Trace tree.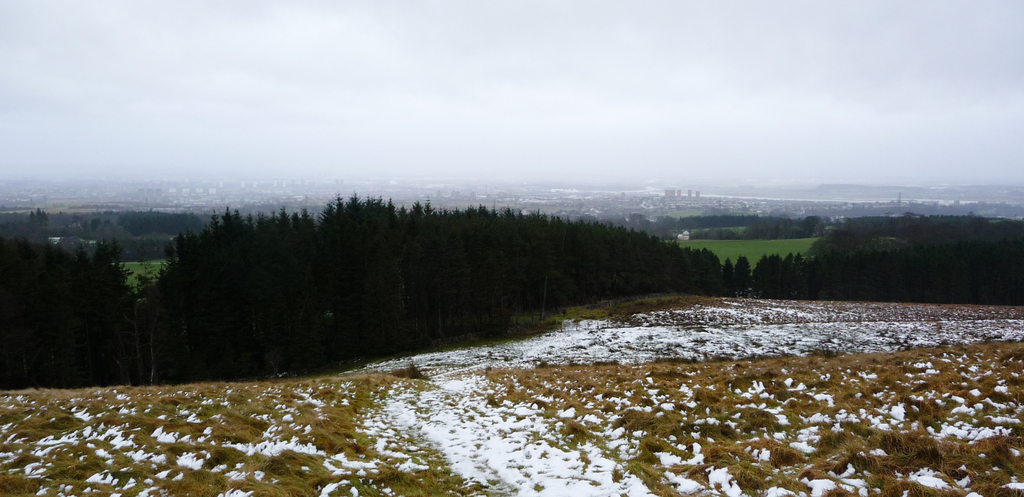
Traced to [19, 205, 136, 370].
